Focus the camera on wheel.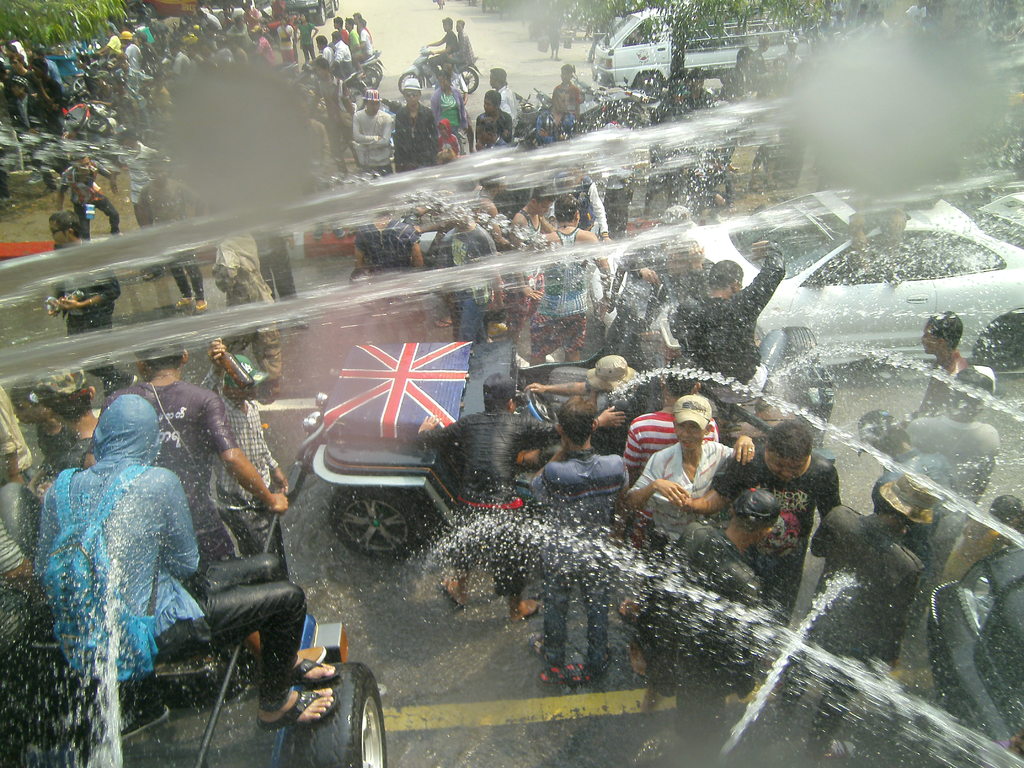
Focus region: region(329, 1, 334, 13).
